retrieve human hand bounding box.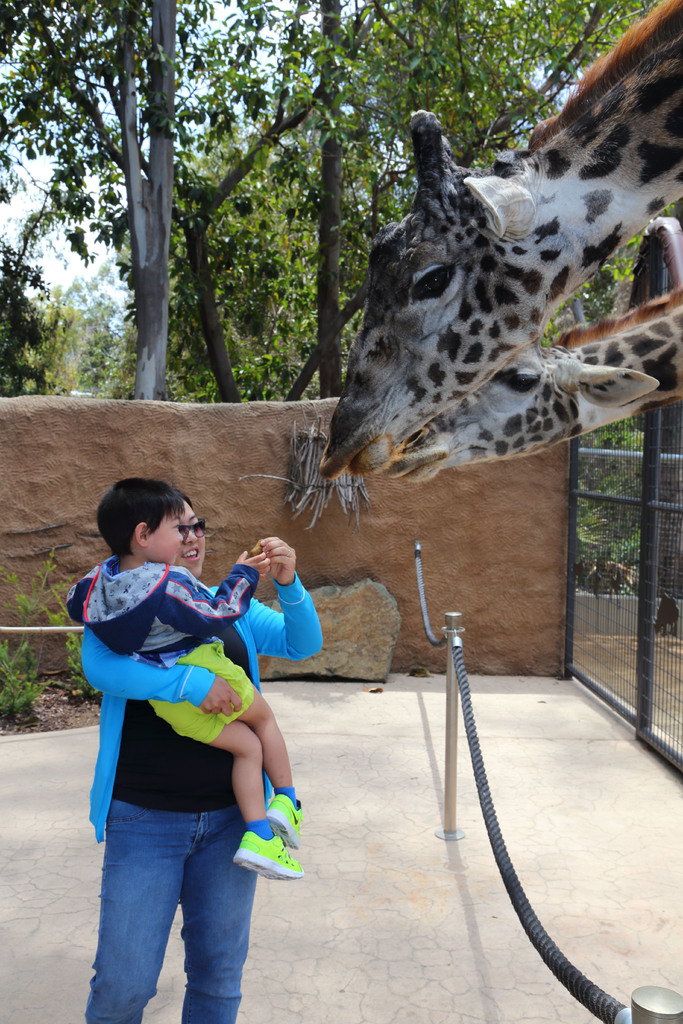
Bounding box: [250, 537, 299, 580].
